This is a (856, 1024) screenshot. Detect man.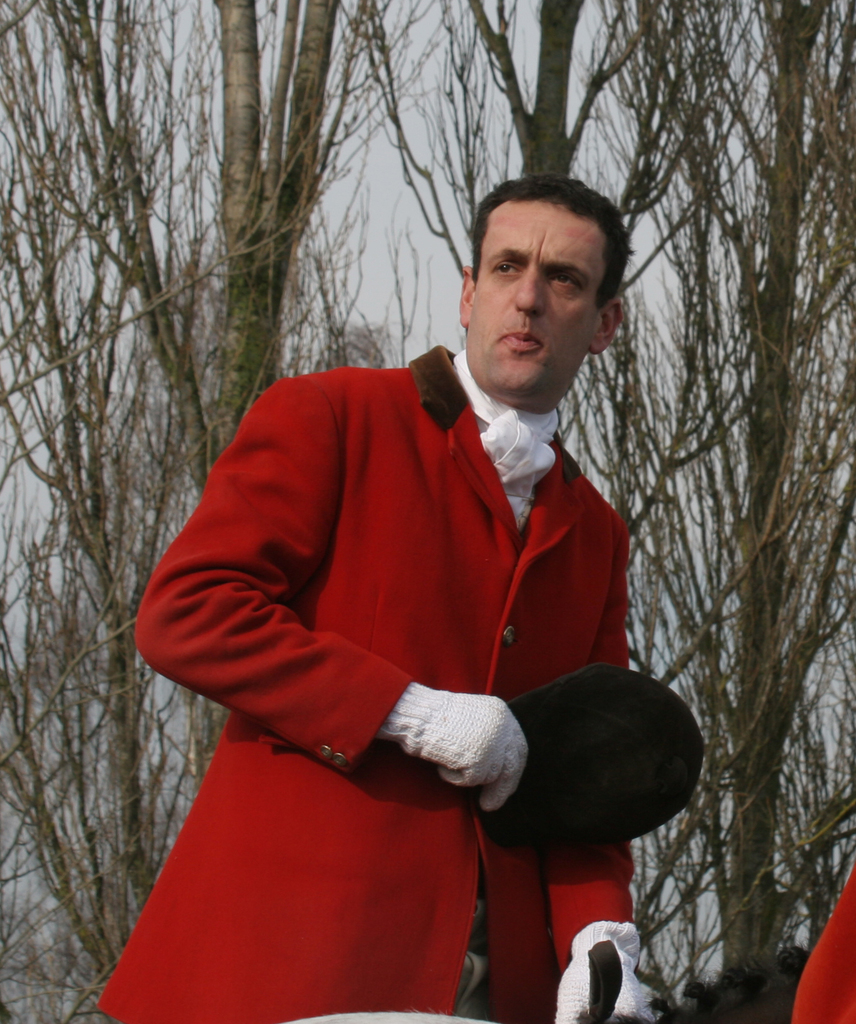
125 180 711 986.
